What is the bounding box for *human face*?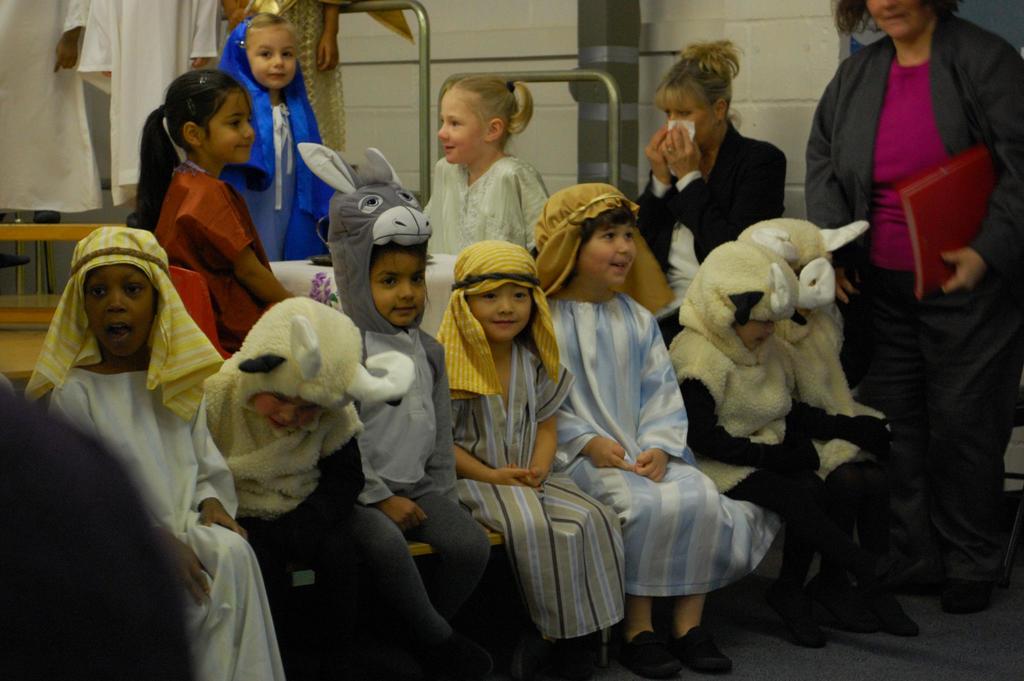
<box>85,266,154,357</box>.
